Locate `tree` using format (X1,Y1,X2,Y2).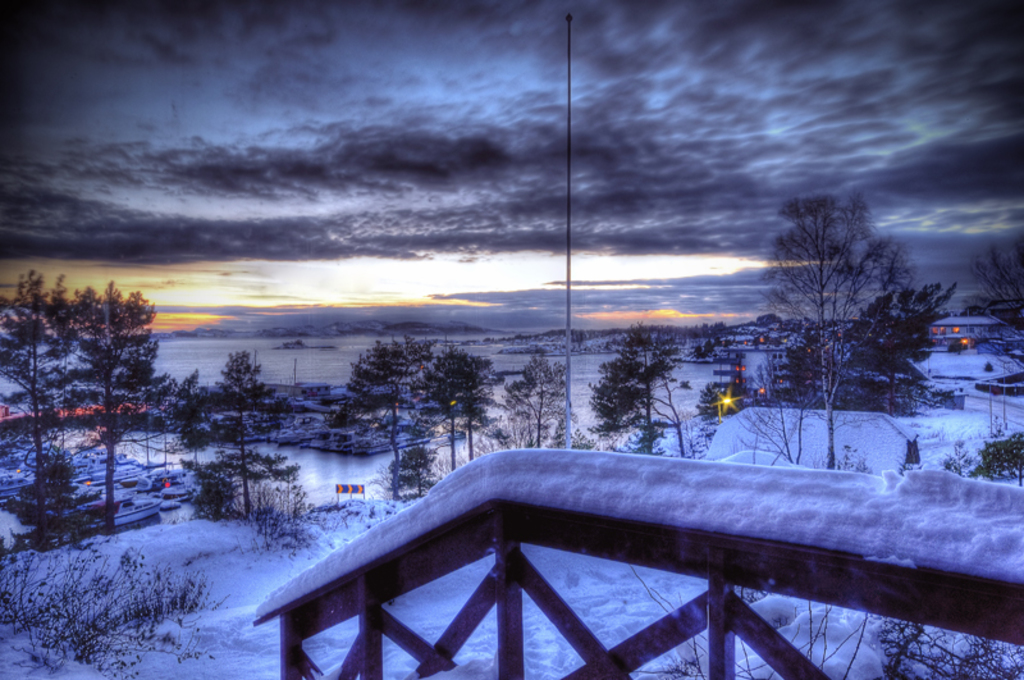
(0,264,90,528).
